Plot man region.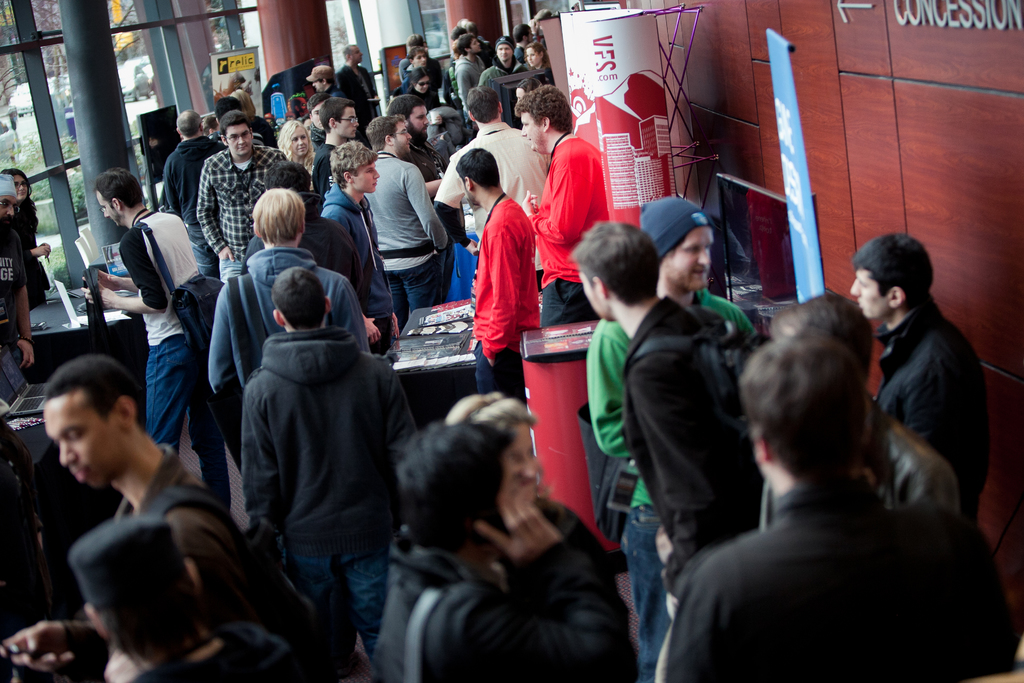
Plotted at x1=451, y1=147, x2=543, y2=404.
